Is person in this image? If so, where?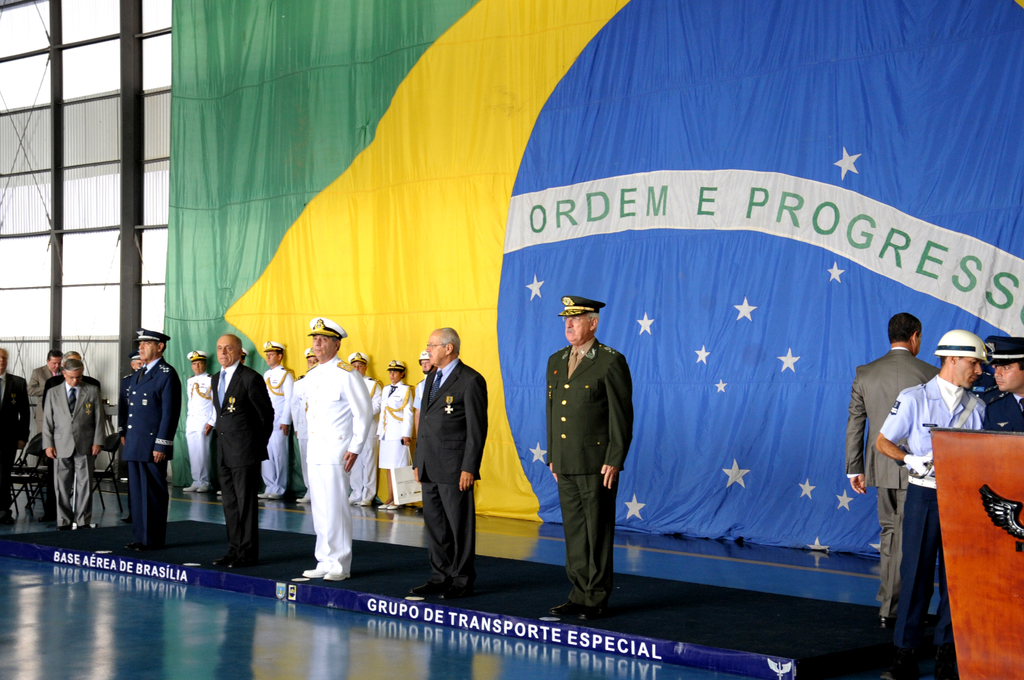
Yes, at locate(545, 295, 638, 616).
